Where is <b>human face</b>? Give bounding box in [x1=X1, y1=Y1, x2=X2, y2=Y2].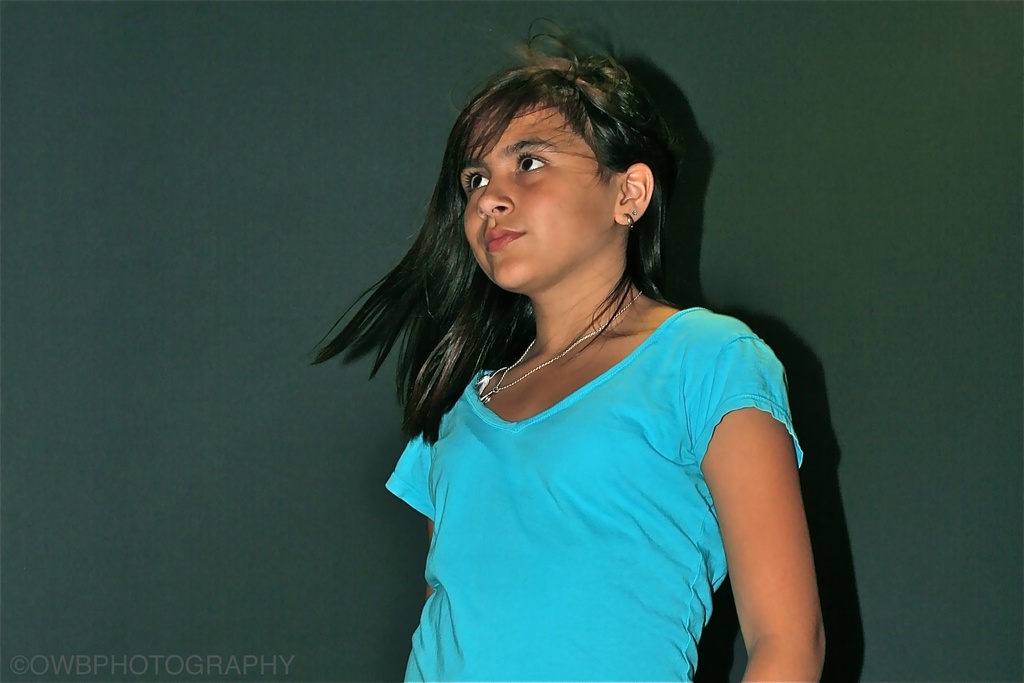
[x1=463, y1=108, x2=619, y2=284].
